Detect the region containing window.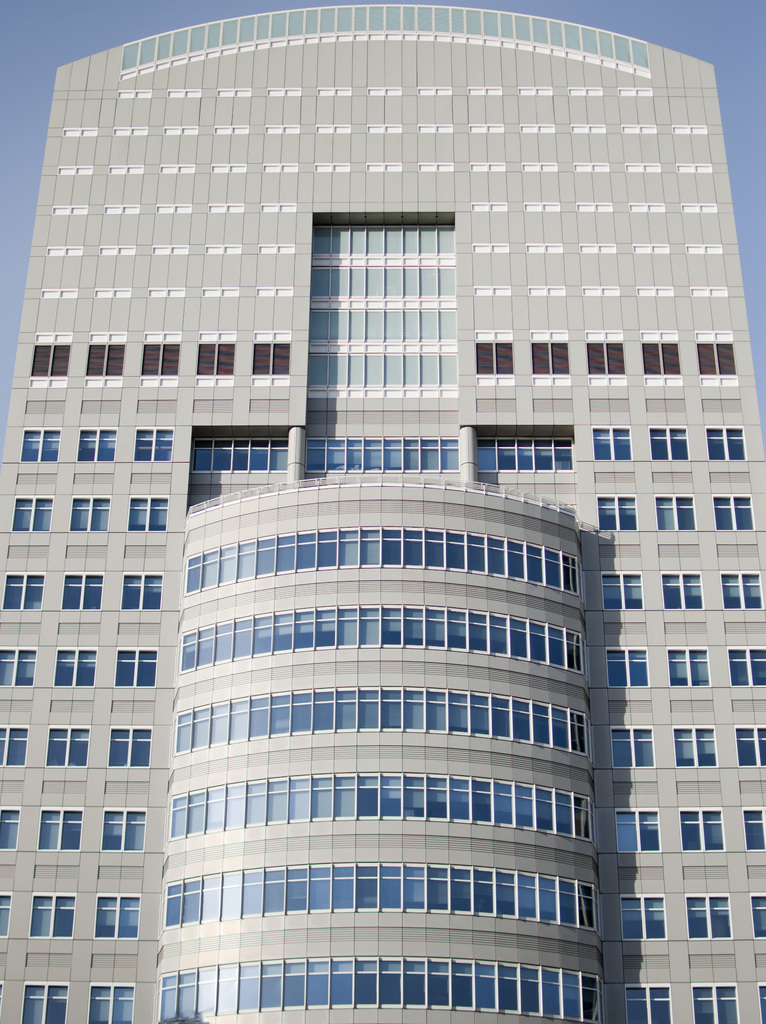
bbox=(69, 421, 121, 470).
